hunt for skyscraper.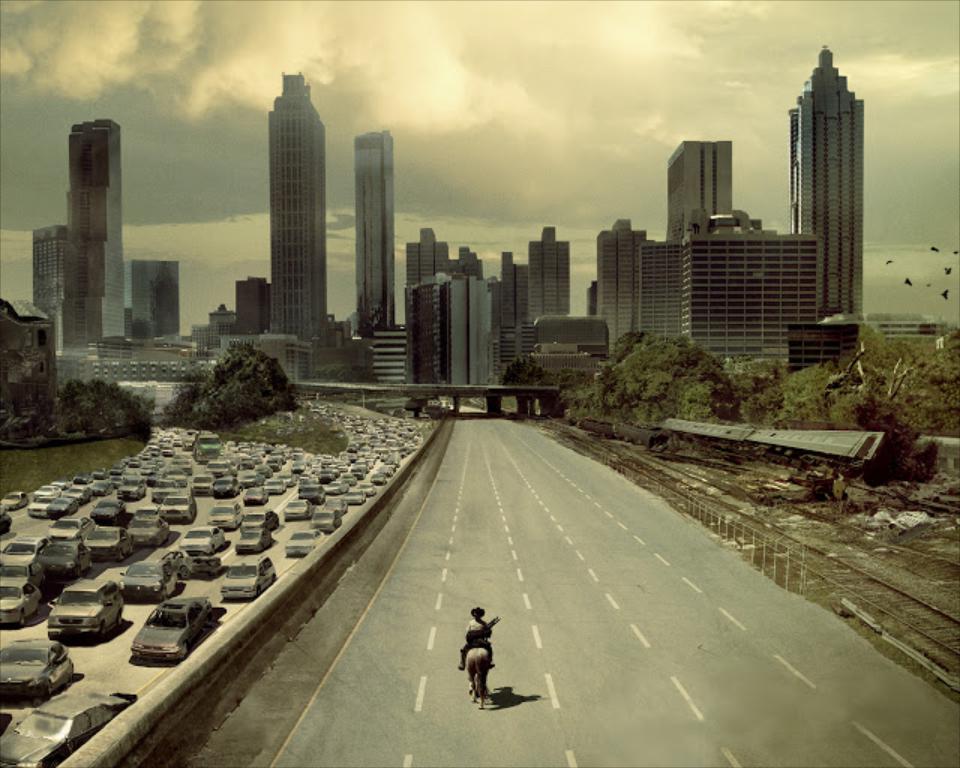
Hunted down at l=671, t=213, r=819, b=356.
